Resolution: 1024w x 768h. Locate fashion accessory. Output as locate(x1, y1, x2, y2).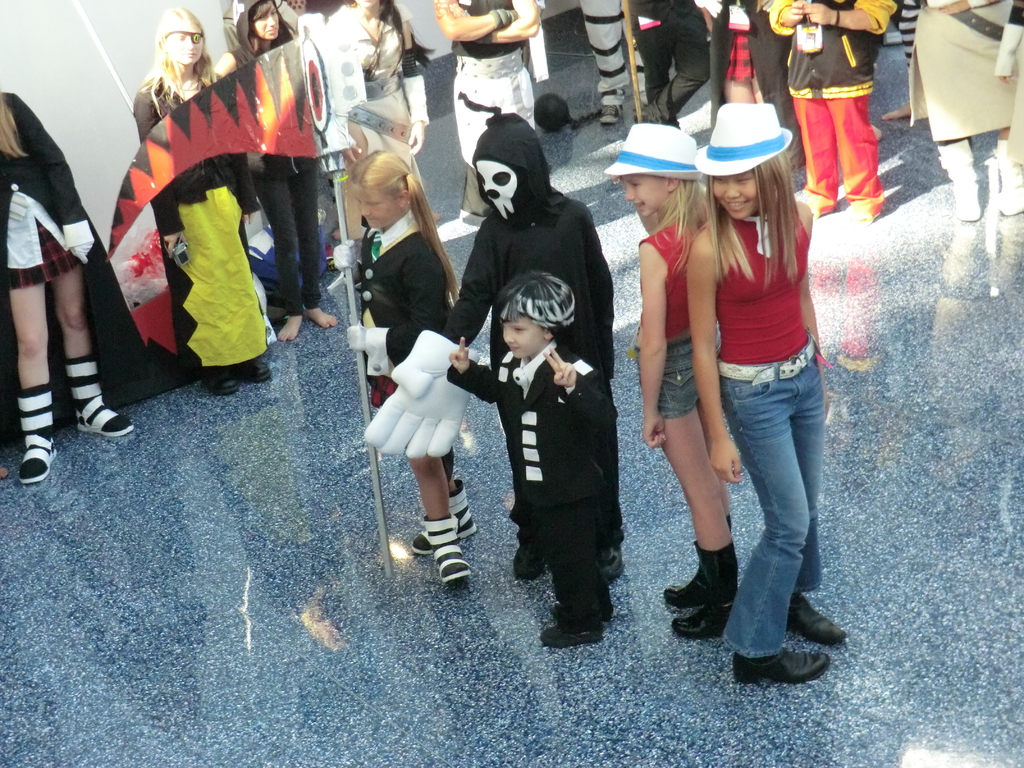
locate(538, 628, 603, 649).
